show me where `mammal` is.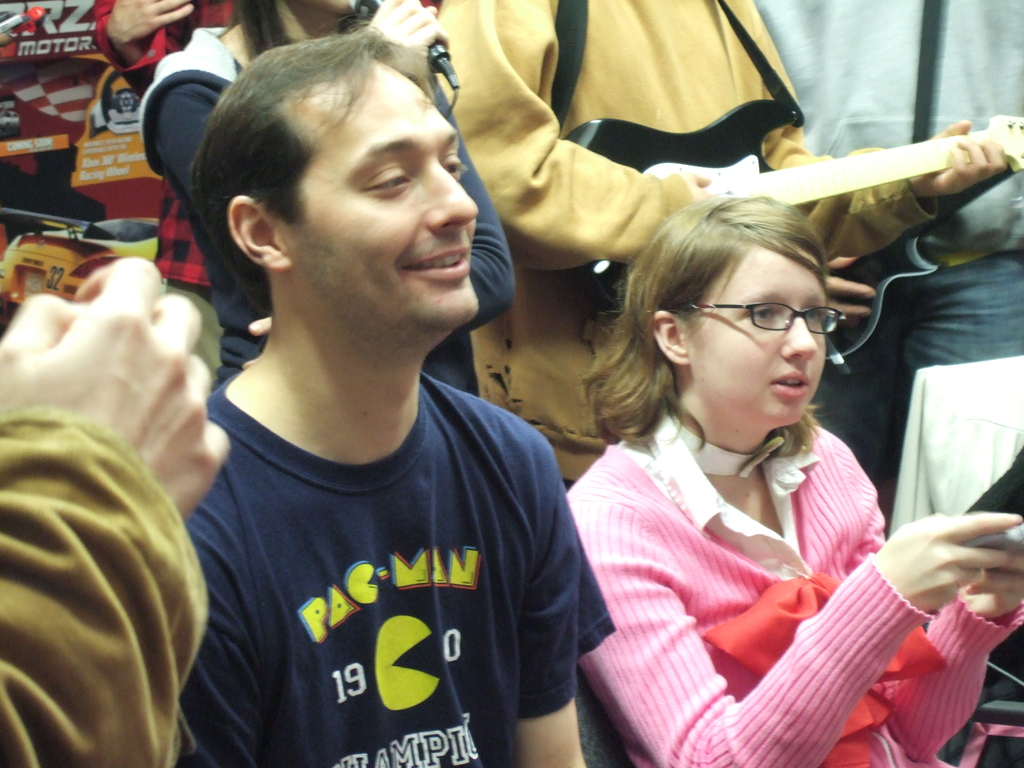
`mammal` is at [x1=140, y1=0, x2=514, y2=397].
